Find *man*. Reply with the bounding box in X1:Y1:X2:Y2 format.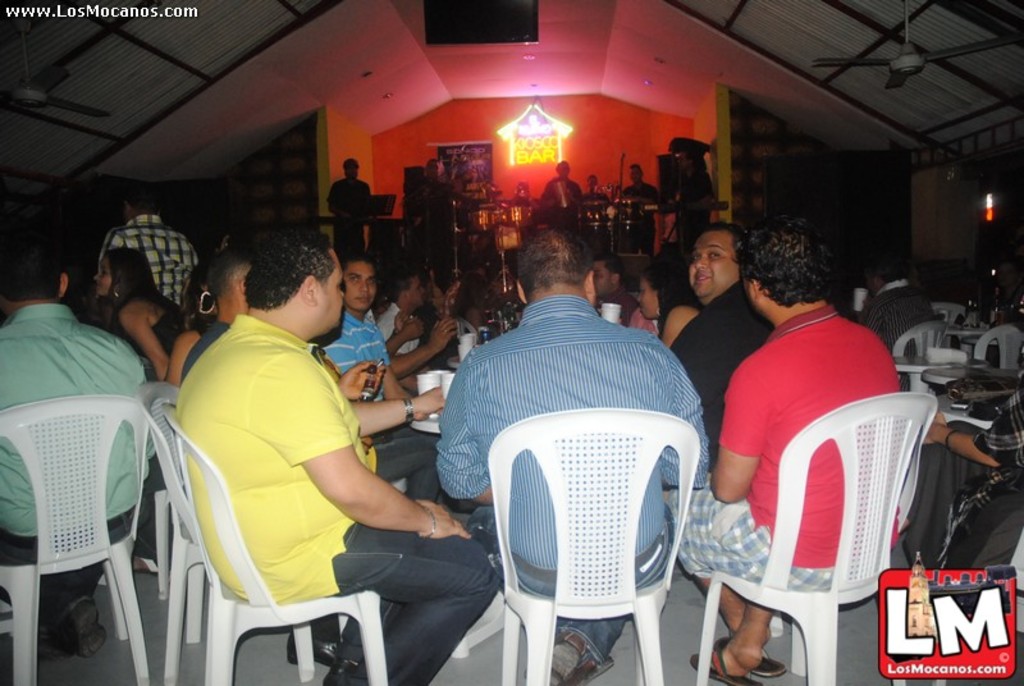
321:253:422:406.
